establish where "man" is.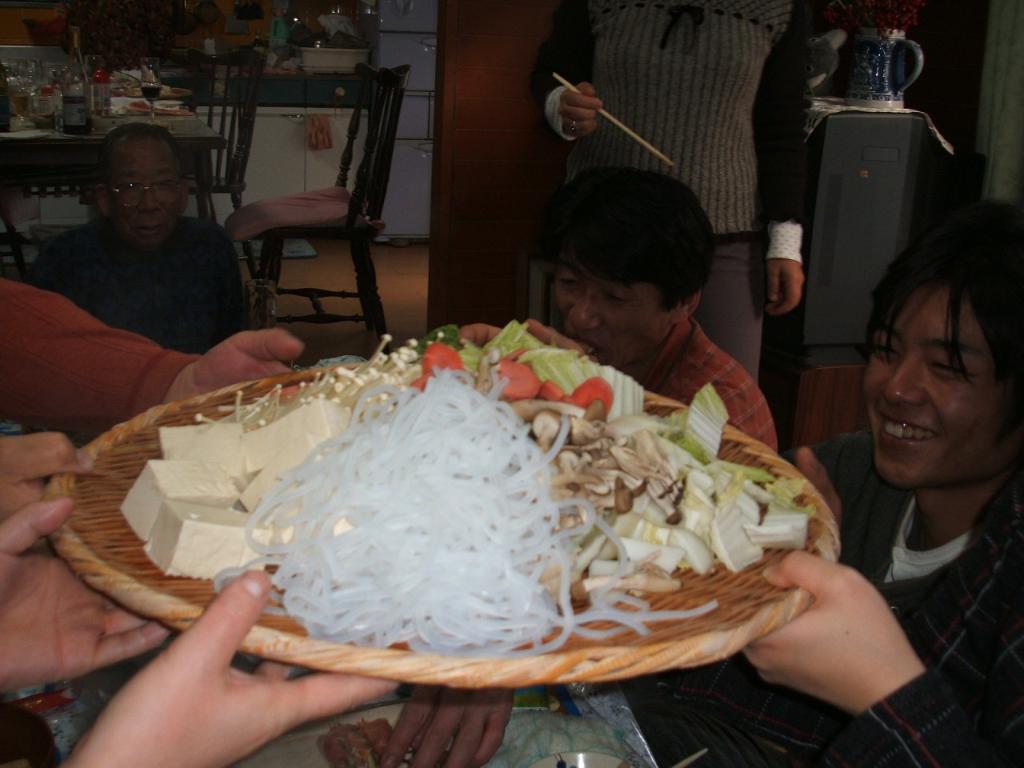
Established at x1=455, y1=207, x2=1023, y2=767.
